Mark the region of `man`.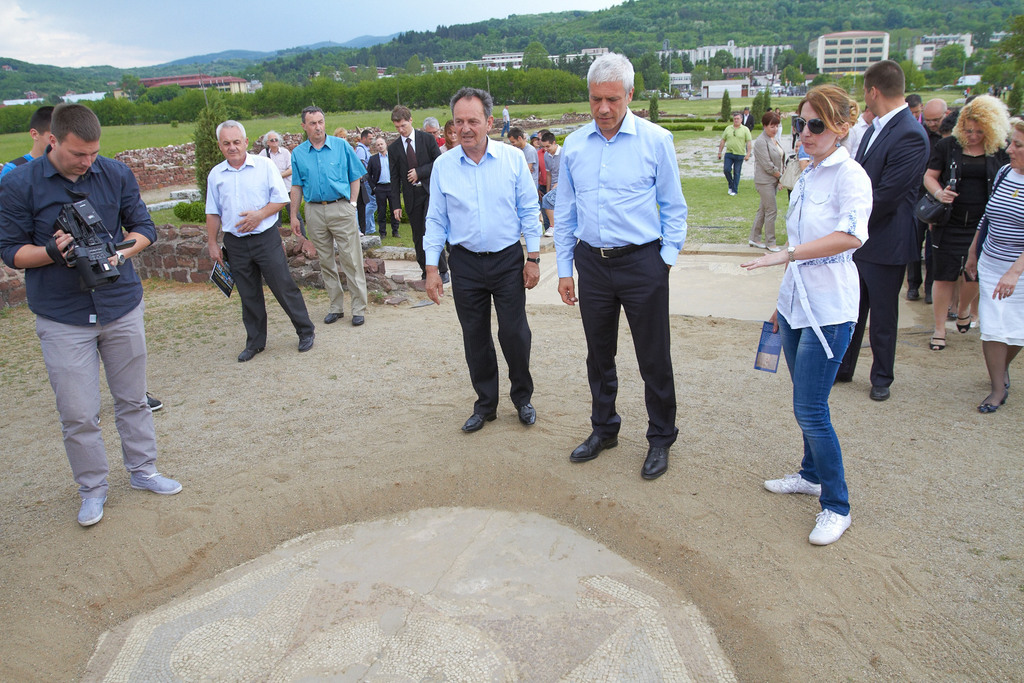
Region: box(737, 104, 751, 135).
